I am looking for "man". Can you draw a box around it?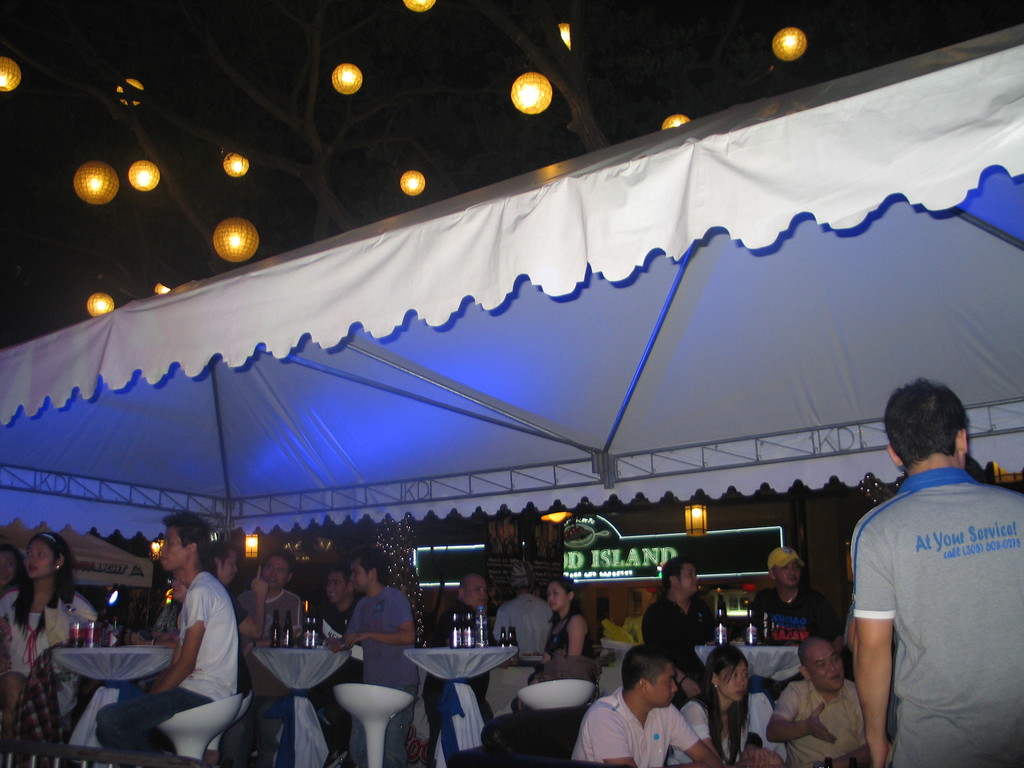
Sure, the bounding box is [x1=637, y1=554, x2=728, y2=733].
